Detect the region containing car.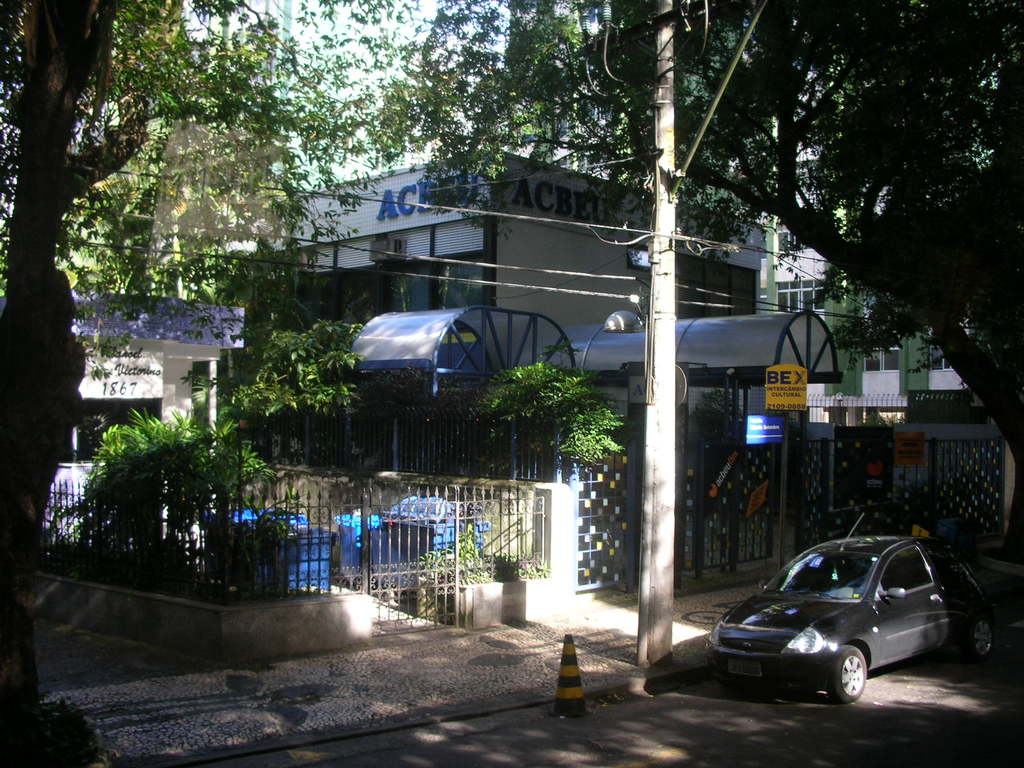
crop(701, 513, 1001, 707).
